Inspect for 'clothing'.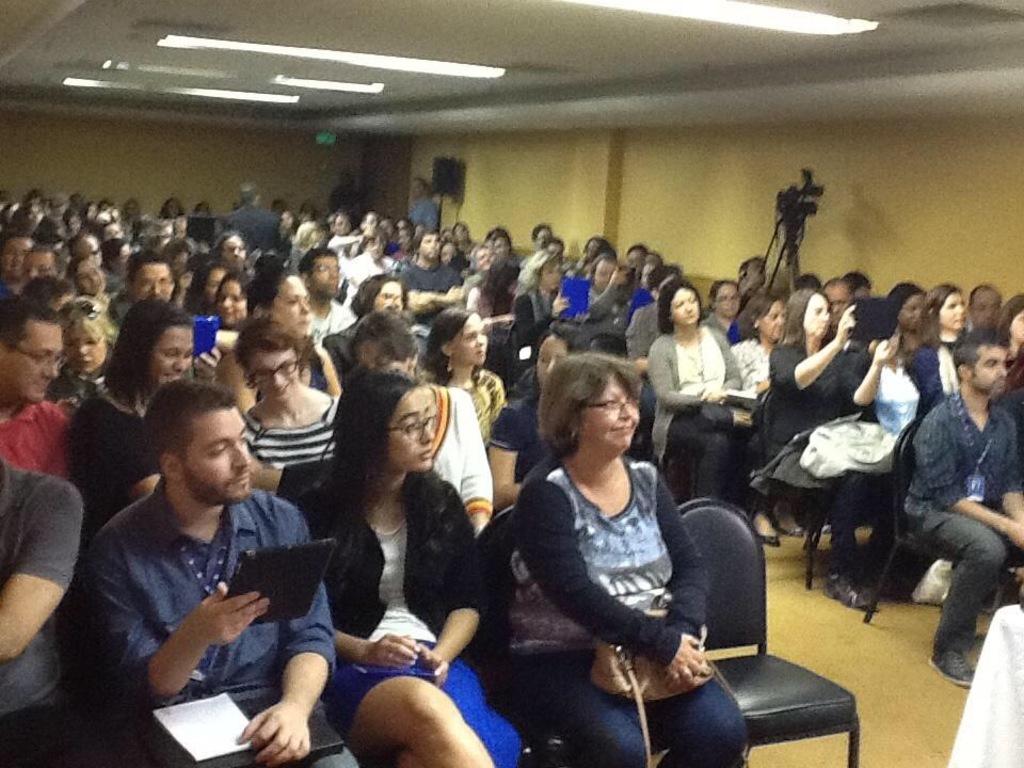
Inspection: box=[908, 389, 1023, 653].
